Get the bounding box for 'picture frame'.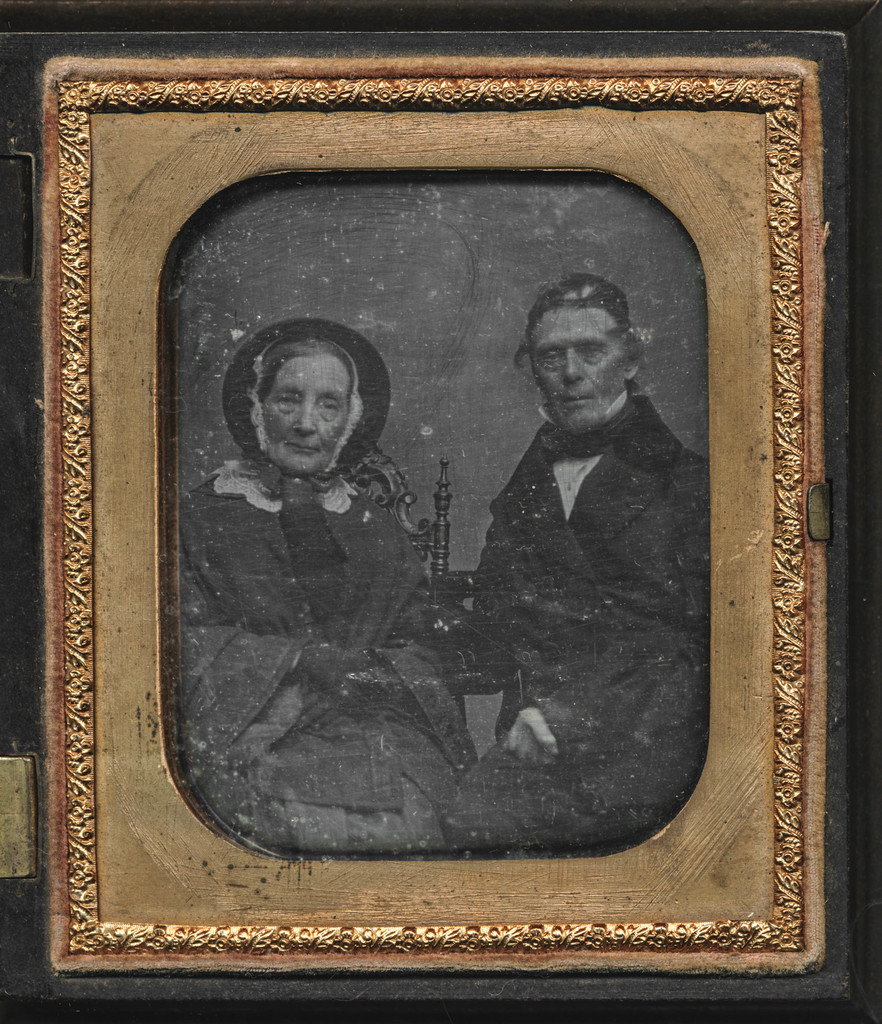
locate(45, 64, 821, 974).
